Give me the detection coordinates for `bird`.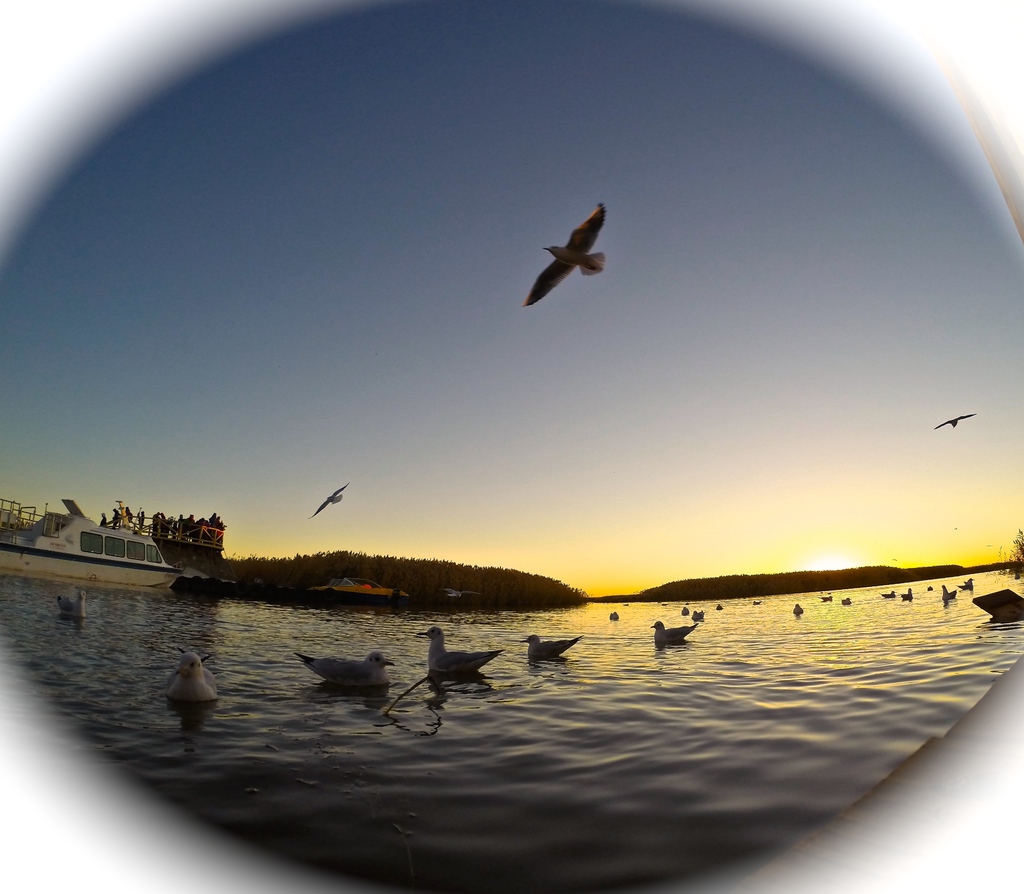
bbox=(520, 193, 619, 309).
